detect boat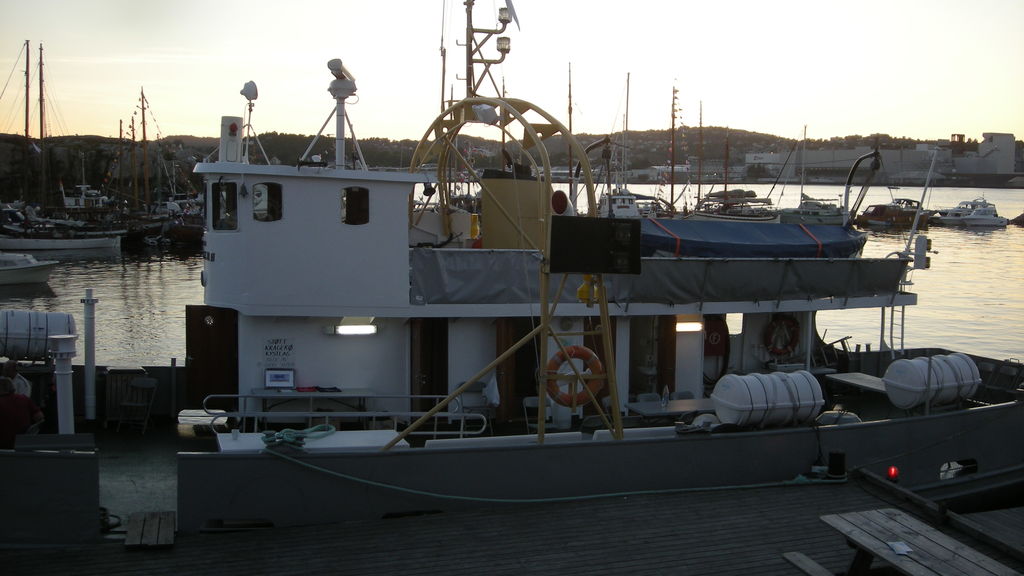
crop(82, 79, 211, 259)
